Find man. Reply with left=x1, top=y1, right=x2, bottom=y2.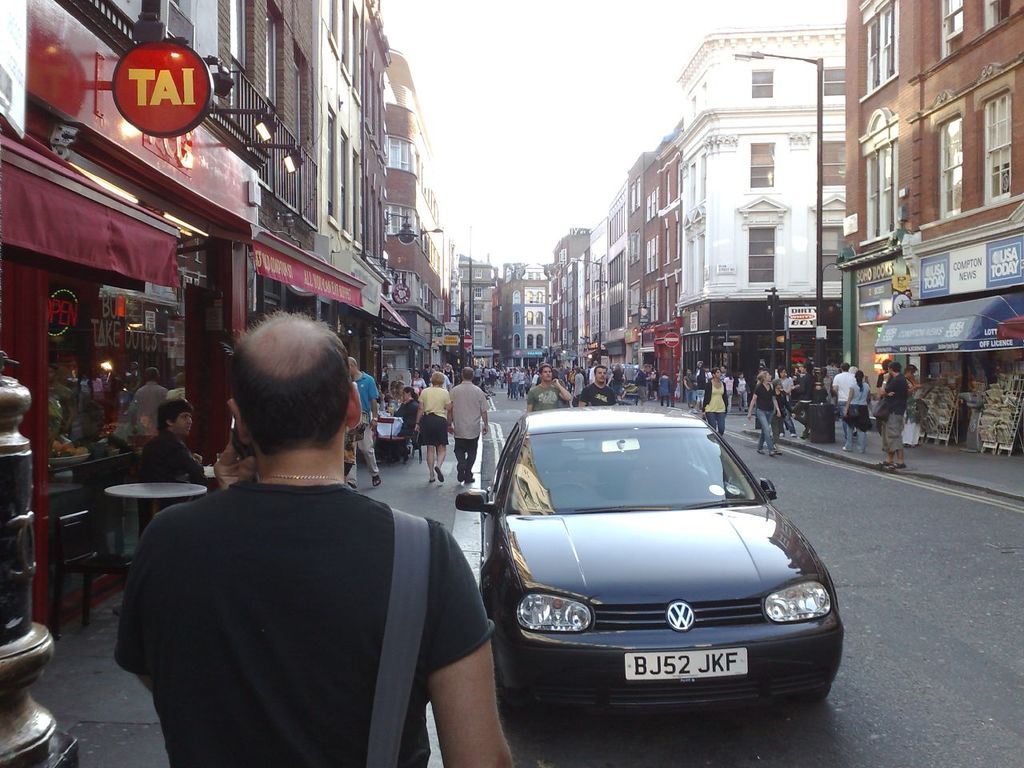
left=682, top=368, right=696, bottom=410.
